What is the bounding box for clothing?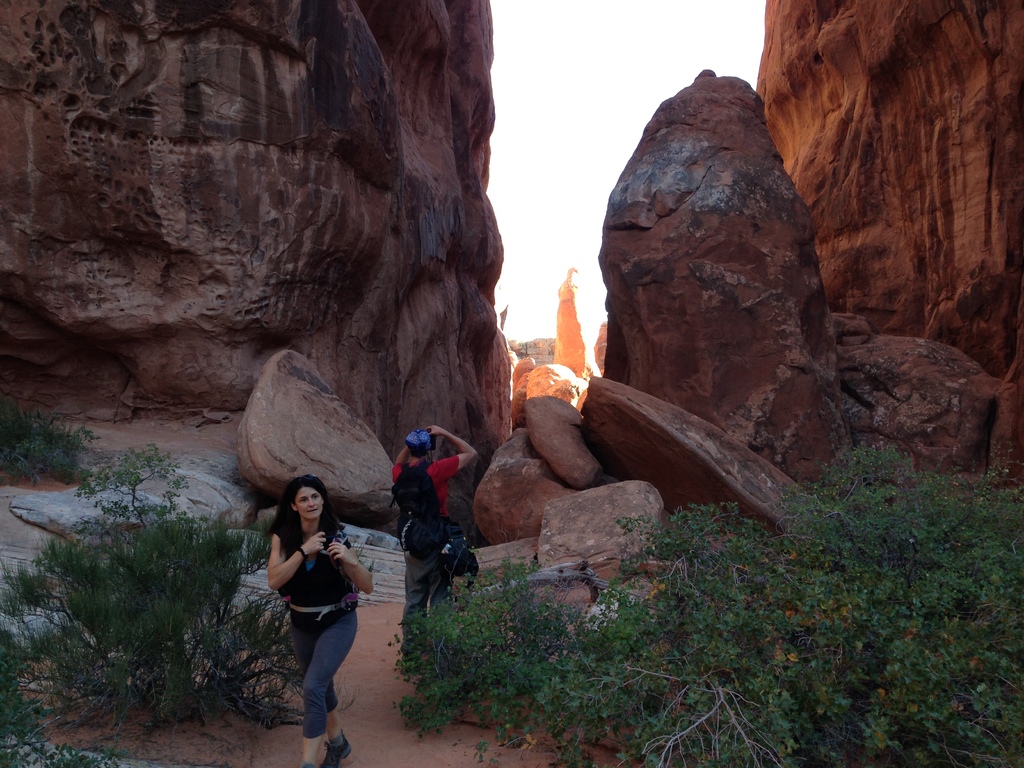
box(275, 523, 360, 739).
